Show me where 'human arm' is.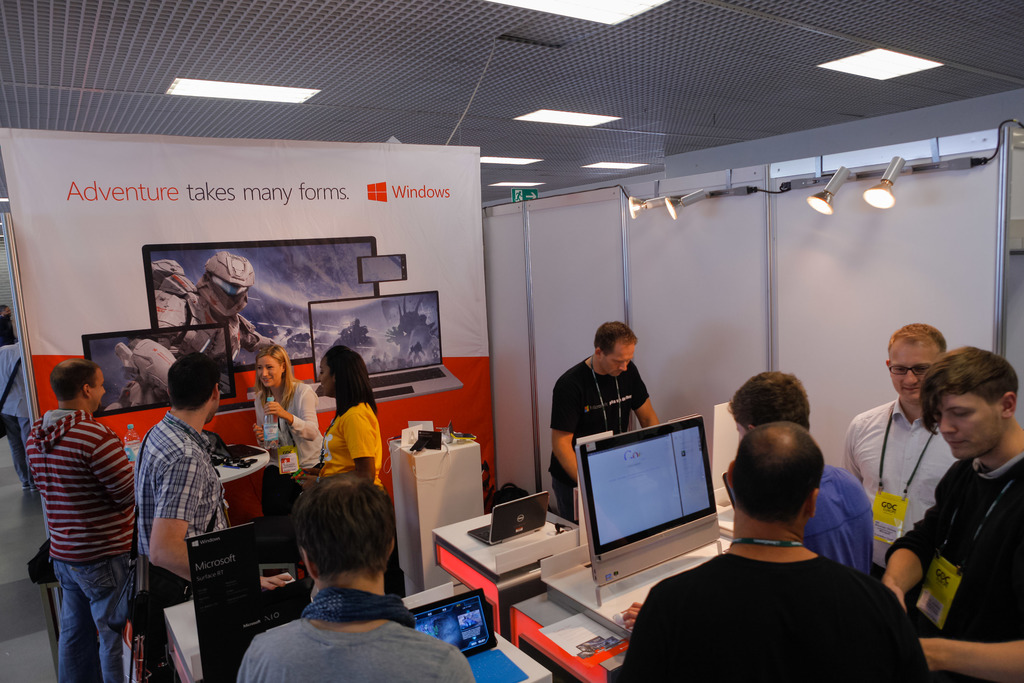
'human arm' is at [left=837, top=418, right=863, bottom=488].
